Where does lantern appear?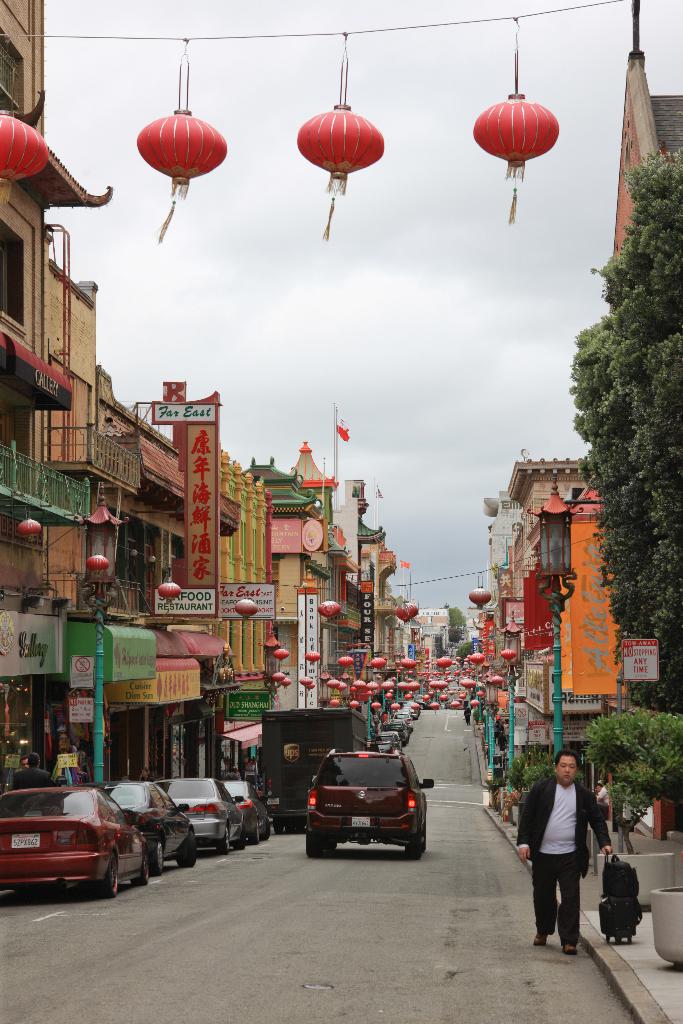
Appears at x1=435 y1=657 x2=451 y2=666.
